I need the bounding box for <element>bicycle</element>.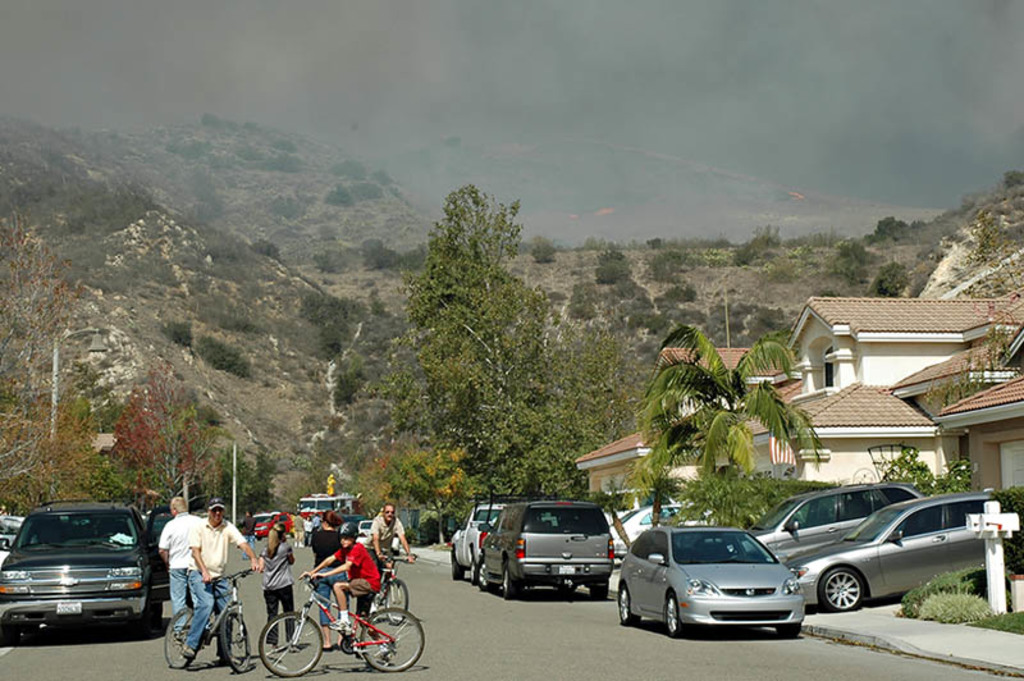
Here it is: <bbox>273, 558, 410, 680</bbox>.
